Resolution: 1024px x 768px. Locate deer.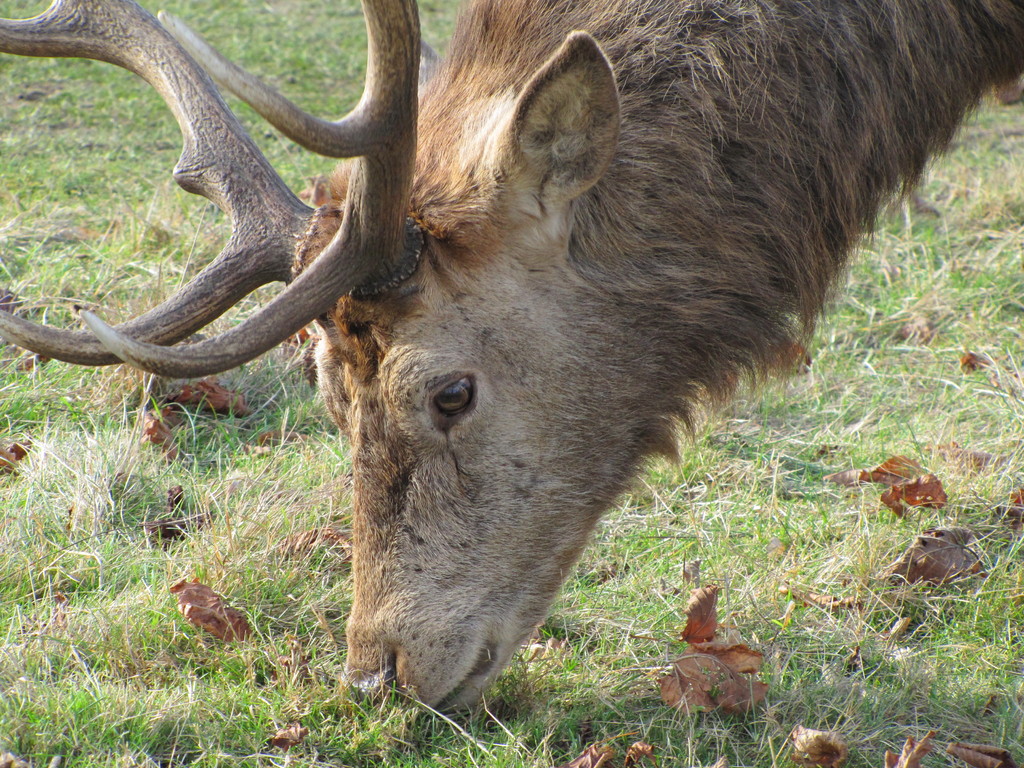
0, 0, 1023, 719.
